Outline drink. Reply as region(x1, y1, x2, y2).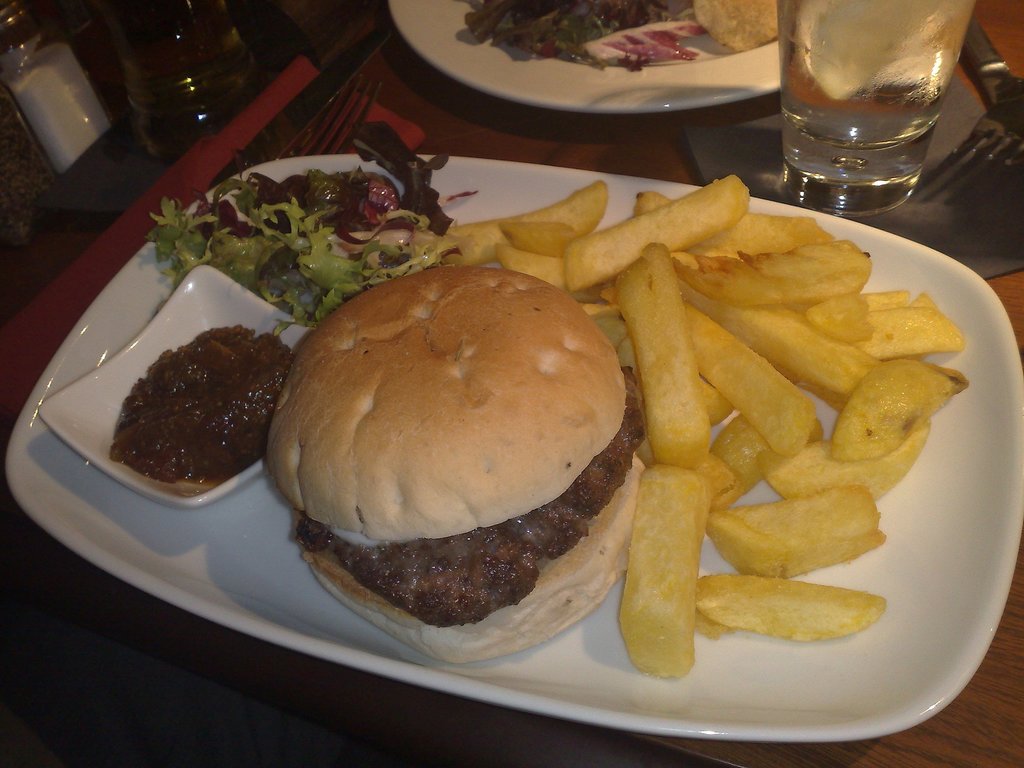
region(773, 4, 979, 203).
